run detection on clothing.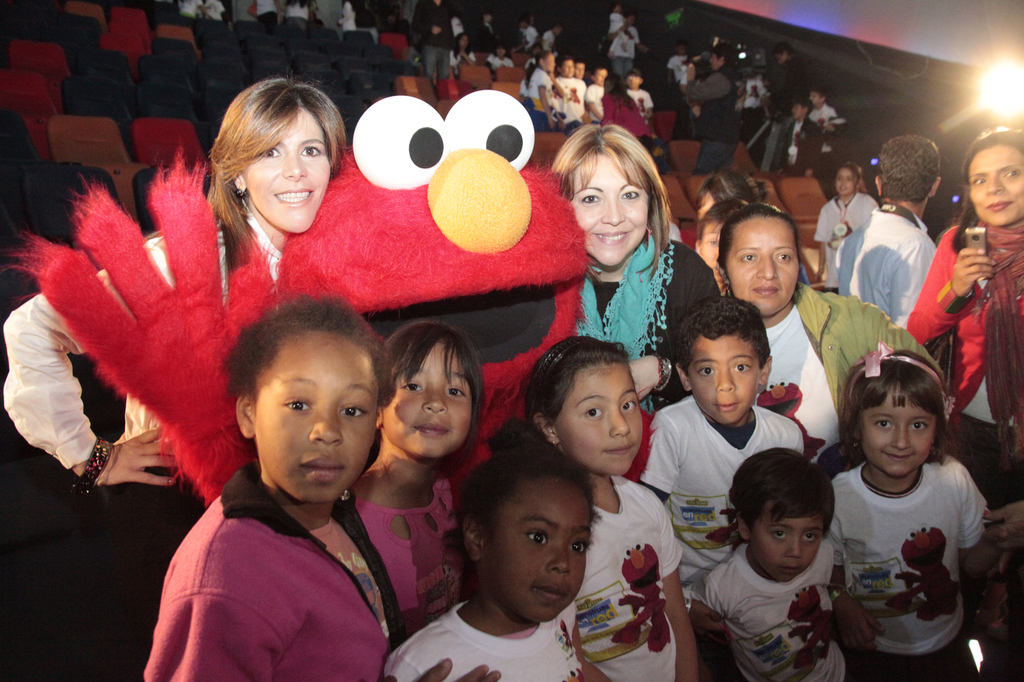
Result: [left=755, top=278, right=945, bottom=472].
